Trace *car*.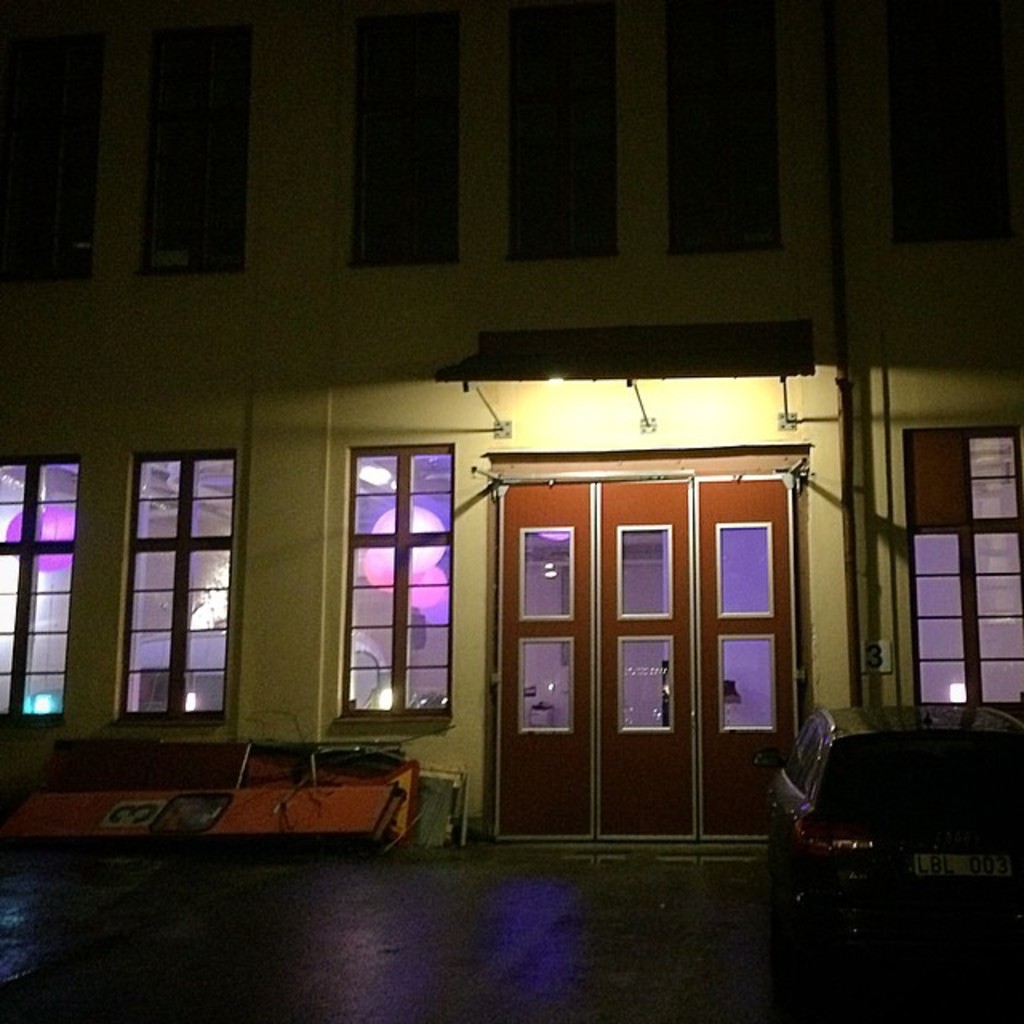
Traced to (left=762, top=707, right=1003, bottom=963).
